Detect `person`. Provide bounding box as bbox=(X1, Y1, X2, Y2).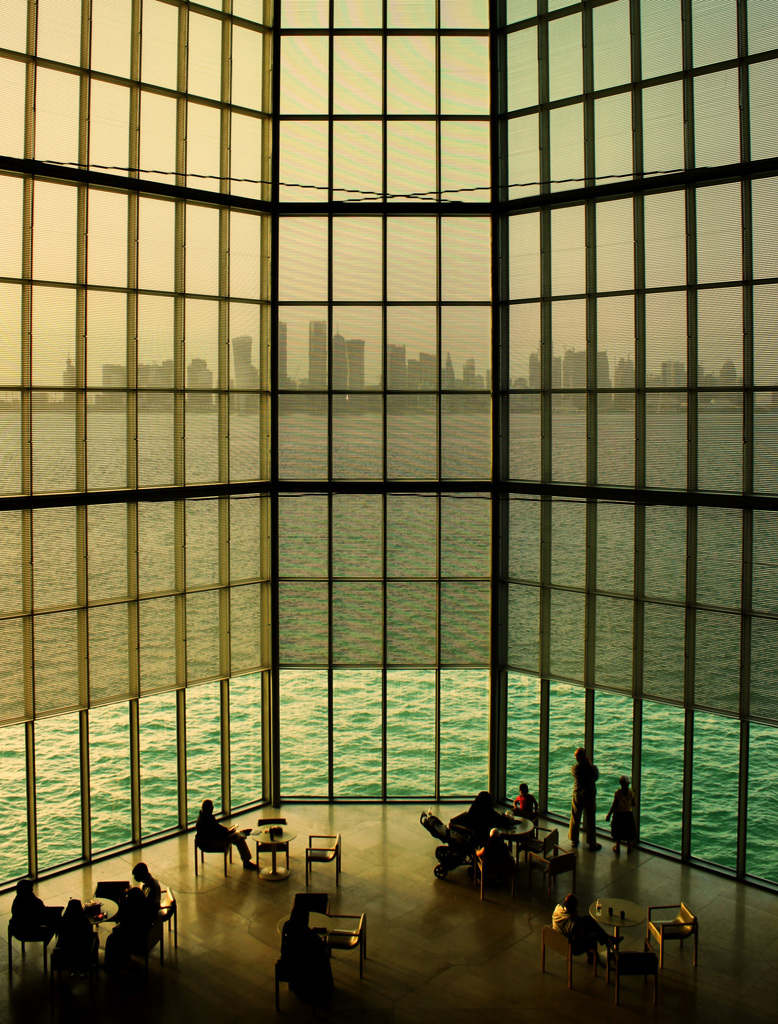
bbox=(605, 777, 635, 854).
